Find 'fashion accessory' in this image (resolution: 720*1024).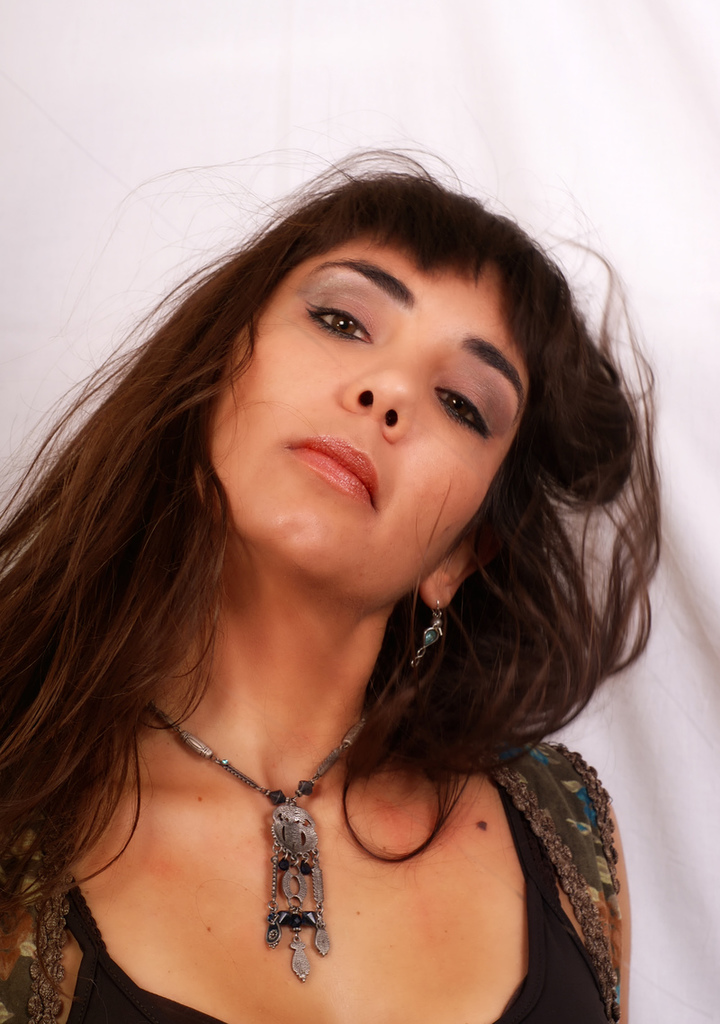
left=409, top=599, right=445, bottom=672.
